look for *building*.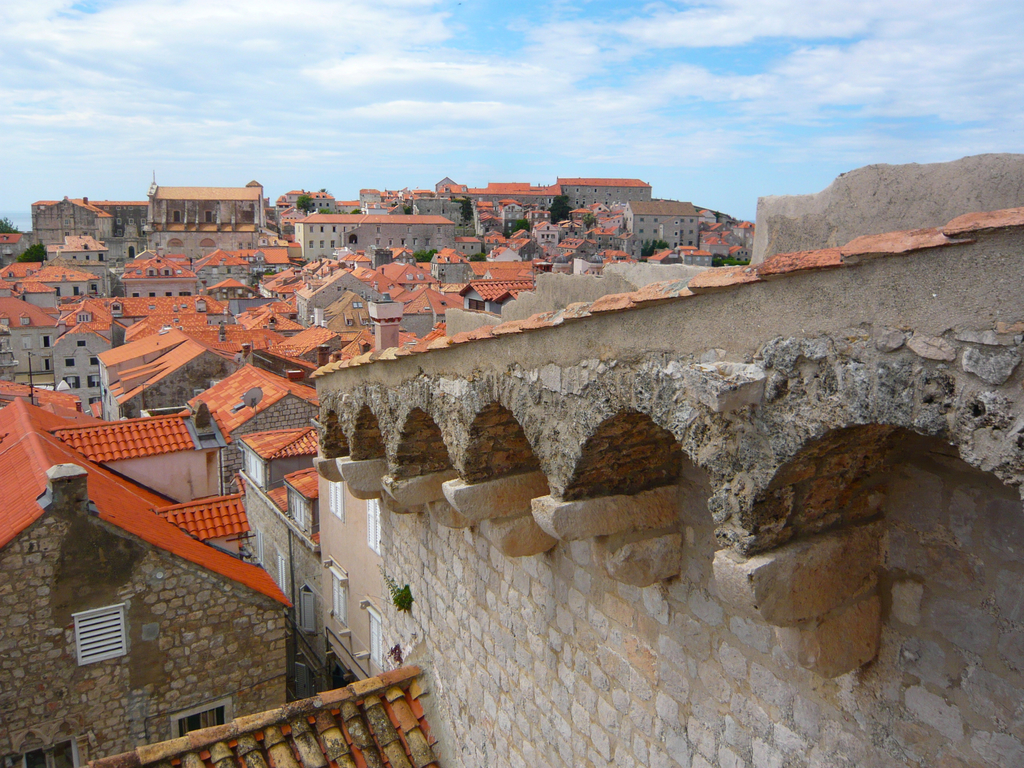
Found: bbox(105, 668, 442, 767).
